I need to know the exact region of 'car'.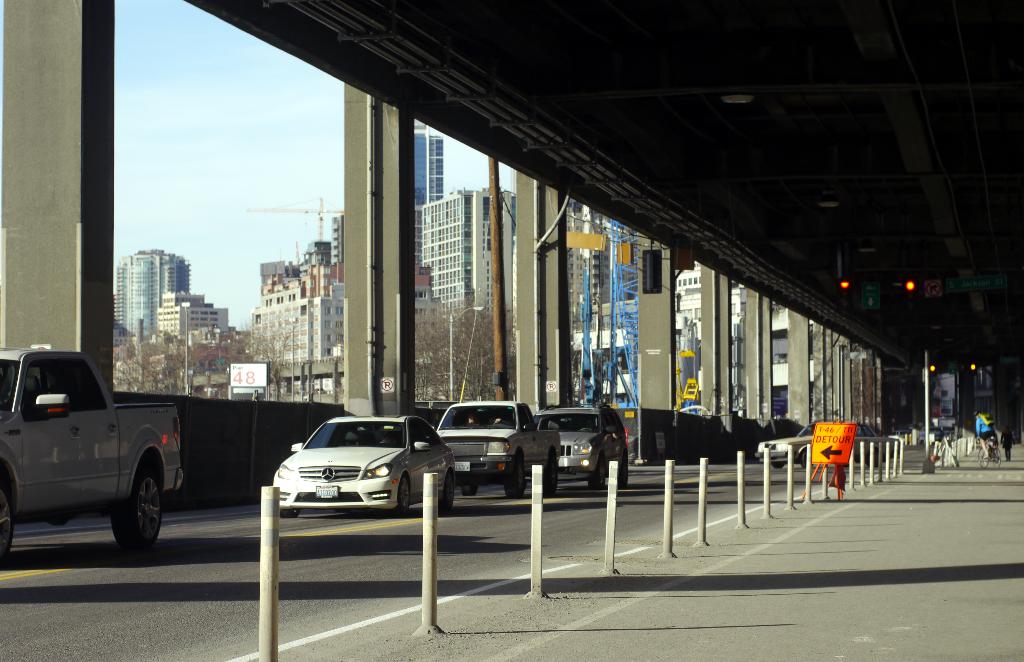
Region: box=[435, 398, 566, 495].
